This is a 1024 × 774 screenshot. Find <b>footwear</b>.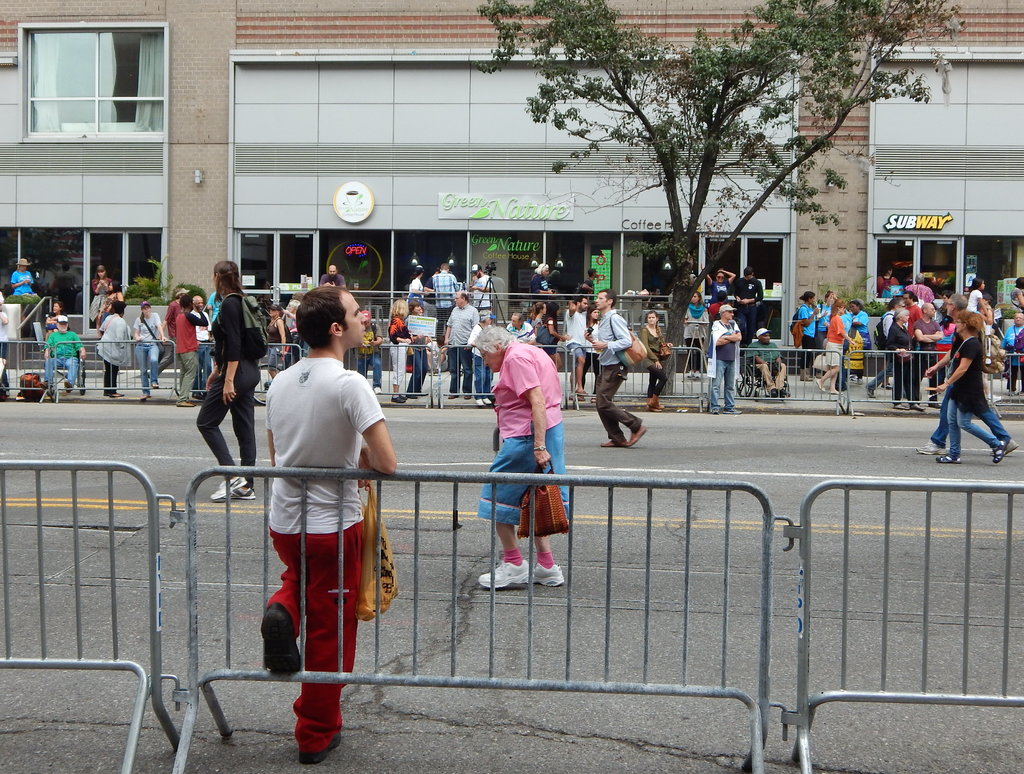
Bounding box: 257,598,295,679.
